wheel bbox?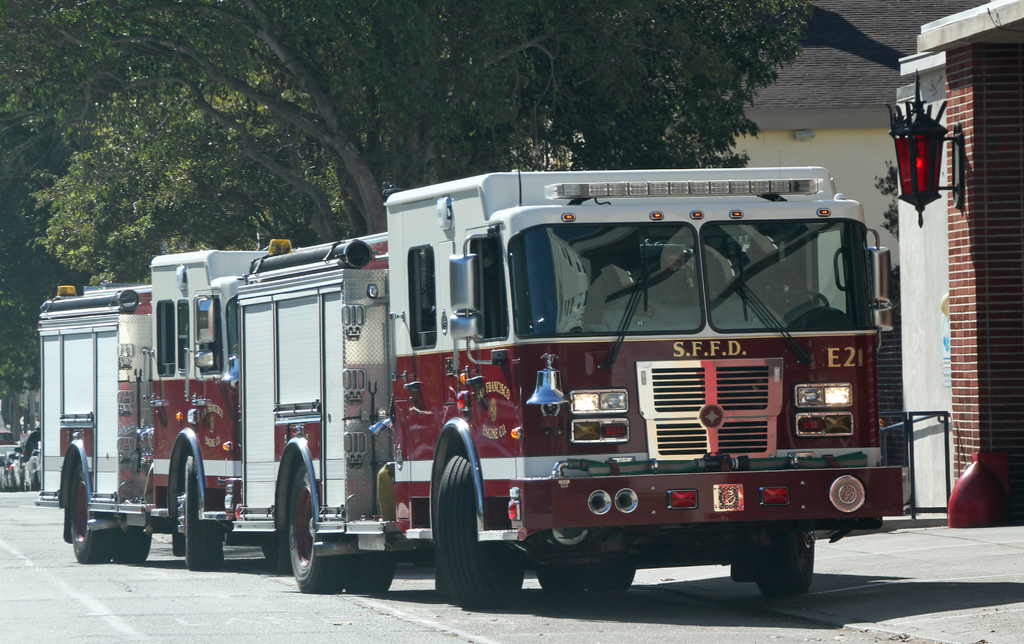
[423, 440, 529, 613]
